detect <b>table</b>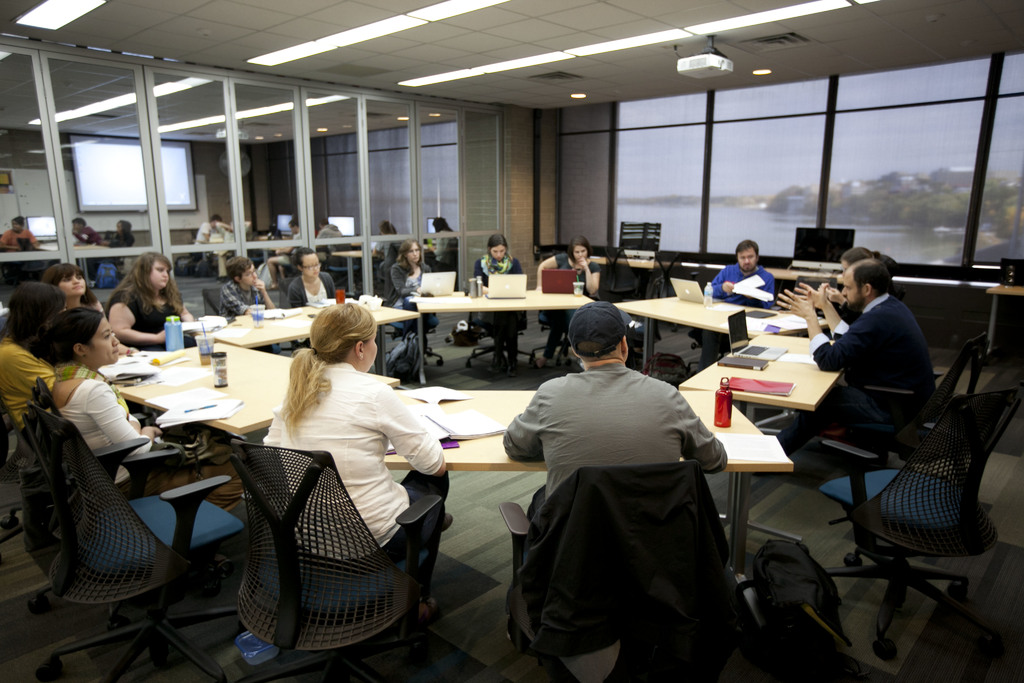
left=198, top=283, right=422, bottom=349
